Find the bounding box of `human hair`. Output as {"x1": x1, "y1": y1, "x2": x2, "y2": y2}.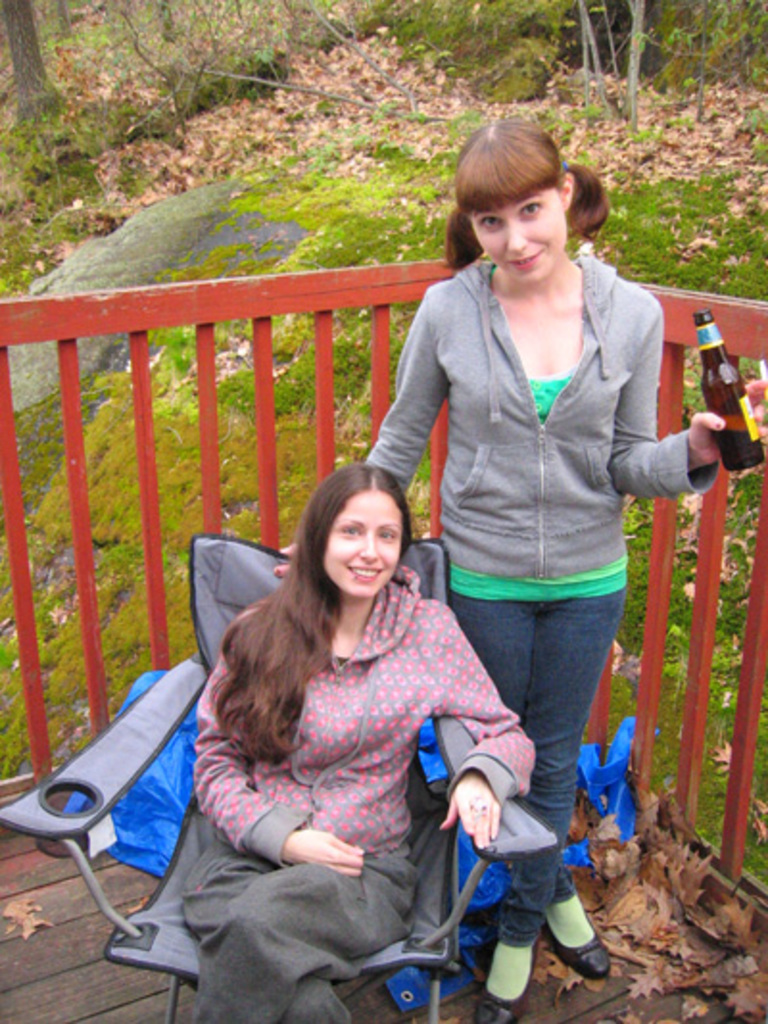
{"x1": 207, "y1": 465, "x2": 411, "y2": 774}.
